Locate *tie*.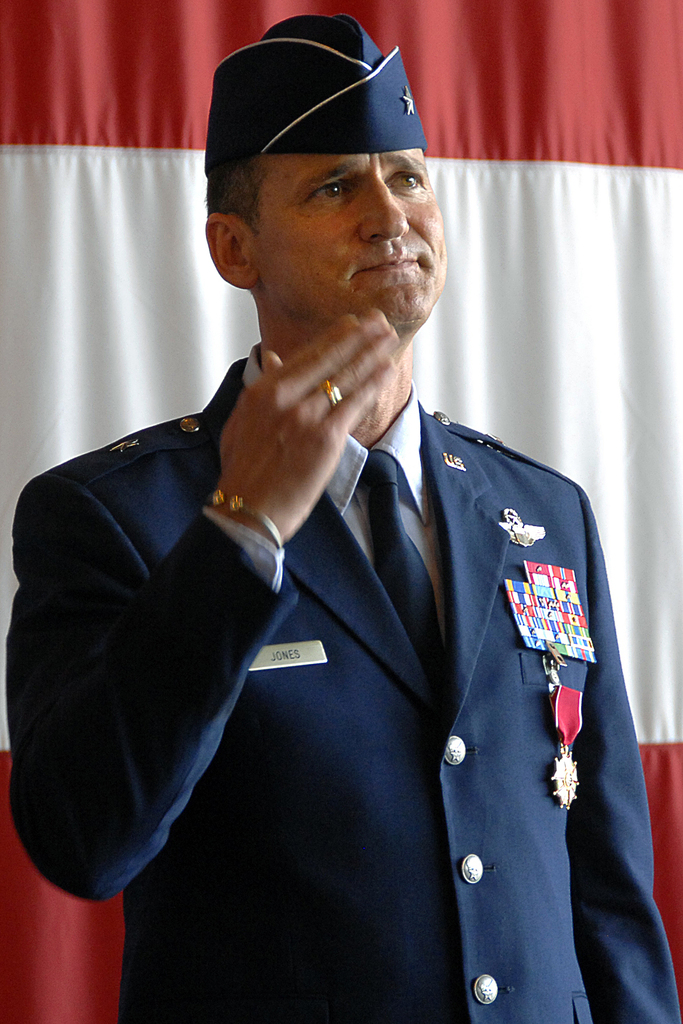
Bounding box: <region>354, 445, 451, 727</region>.
